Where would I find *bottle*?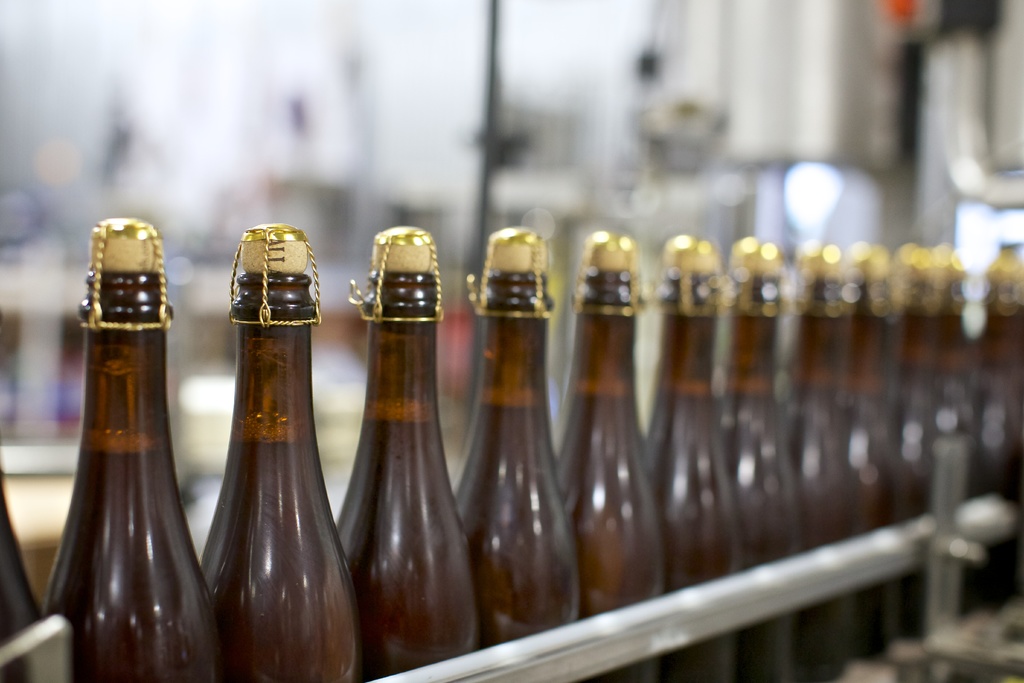
At [x1=765, y1=236, x2=869, y2=682].
